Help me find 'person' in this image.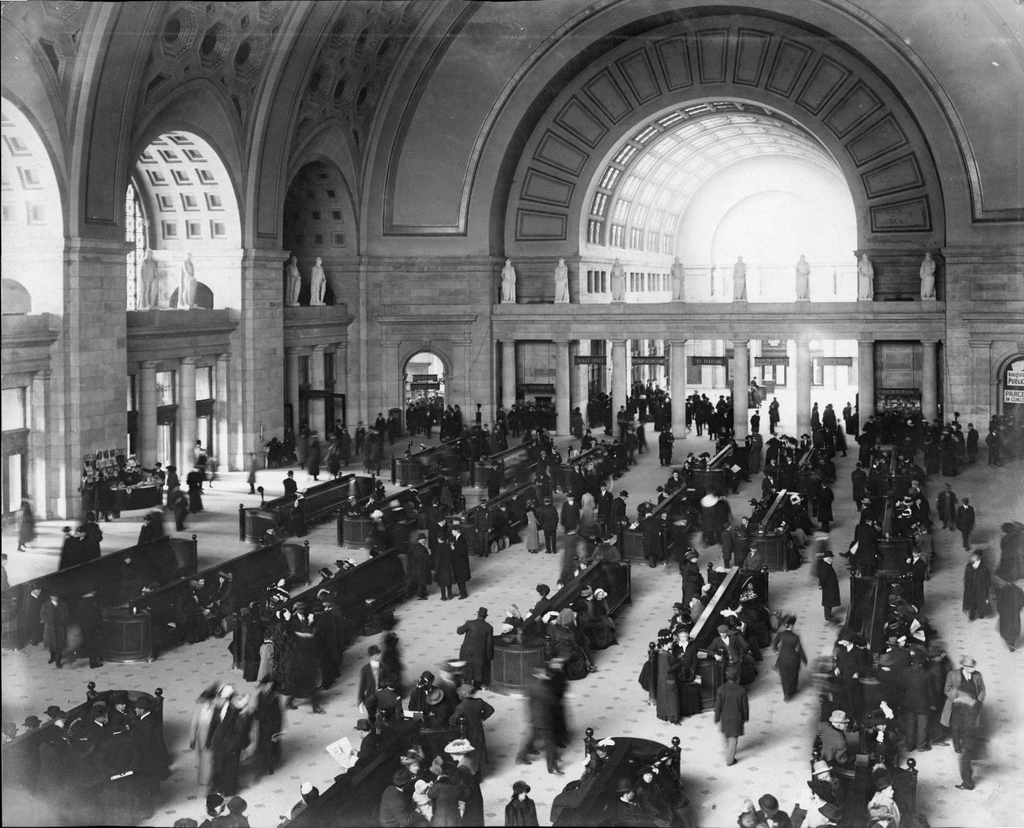
Found it: 498:256:514:304.
